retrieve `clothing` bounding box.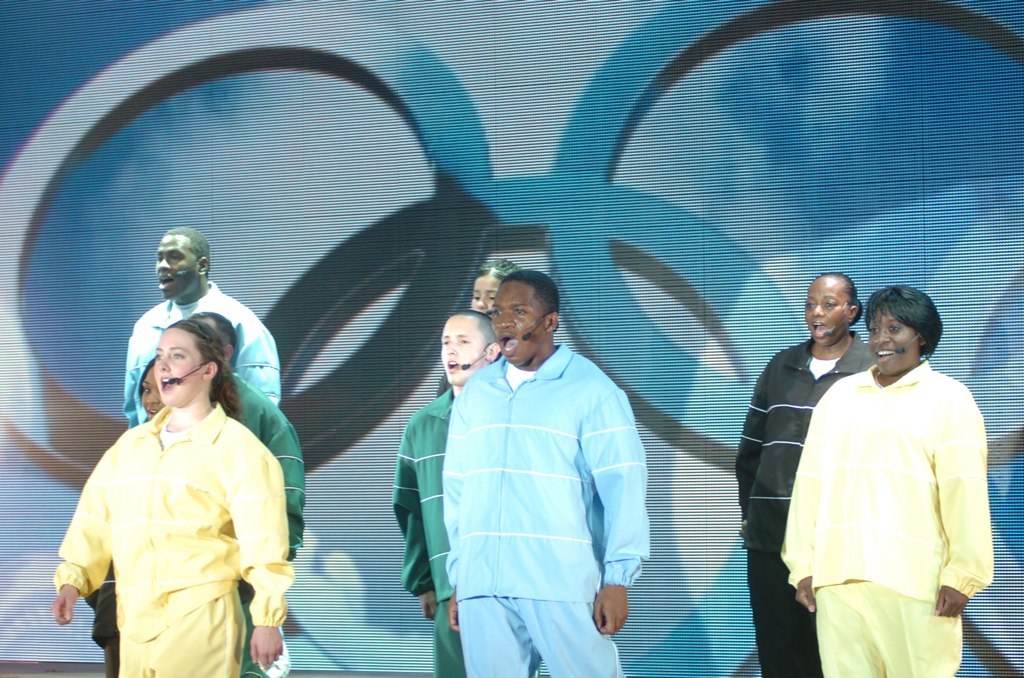
Bounding box: box=[56, 390, 299, 677].
